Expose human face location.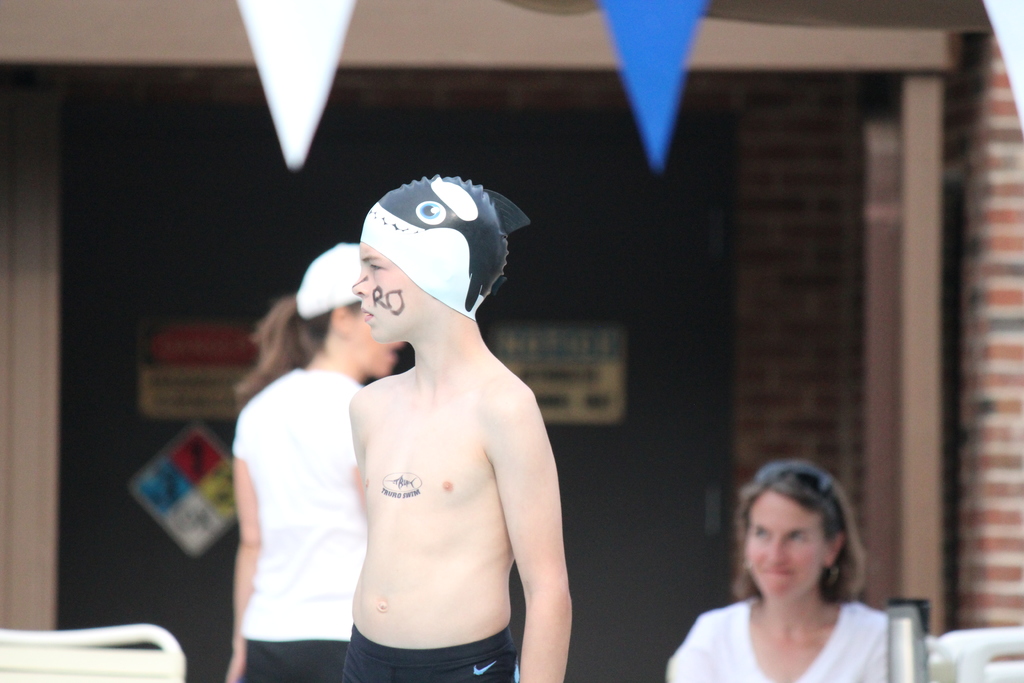
Exposed at 350,243,425,348.
